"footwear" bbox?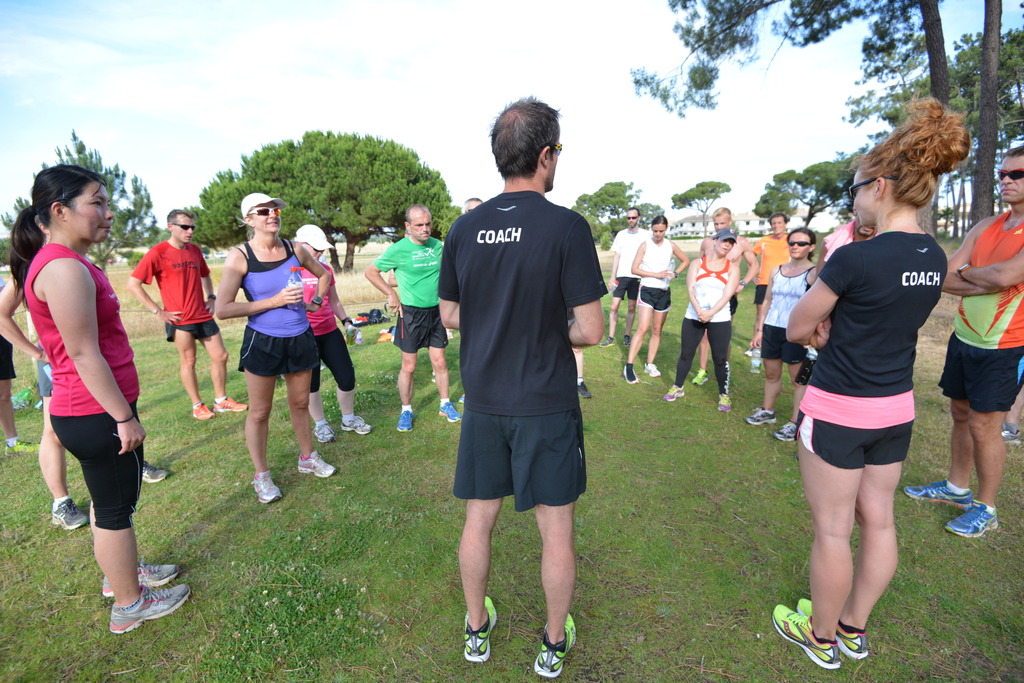
744/344/763/366
